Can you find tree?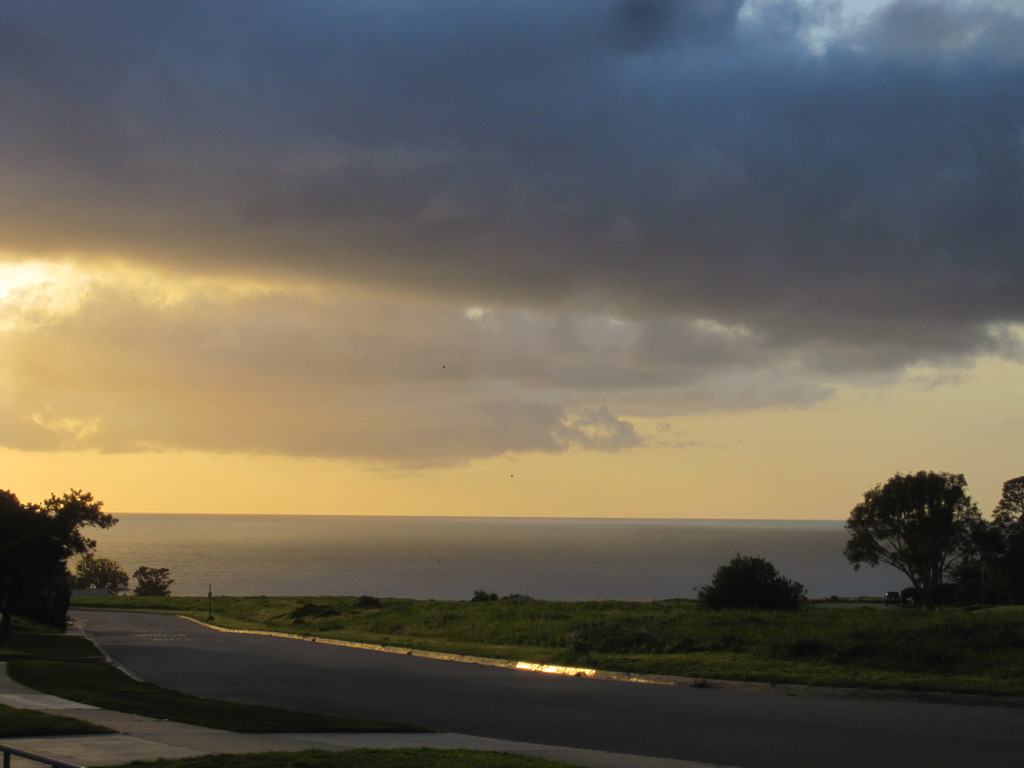
Yes, bounding box: 847, 454, 995, 621.
